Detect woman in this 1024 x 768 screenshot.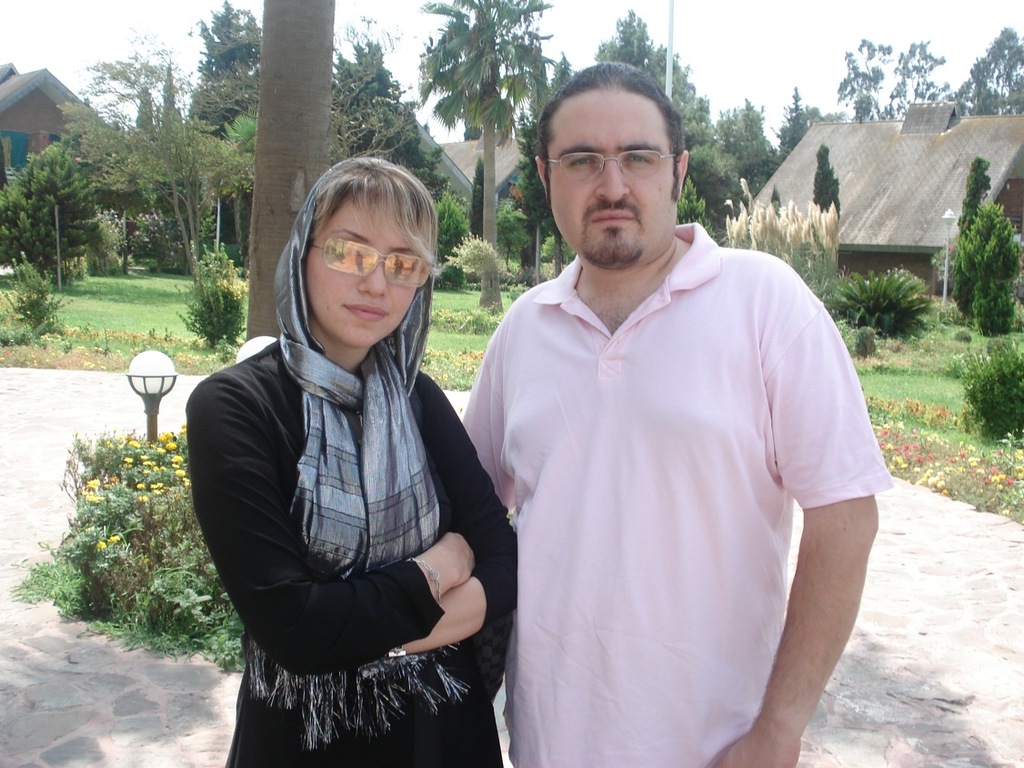
Detection: bbox(176, 134, 505, 767).
